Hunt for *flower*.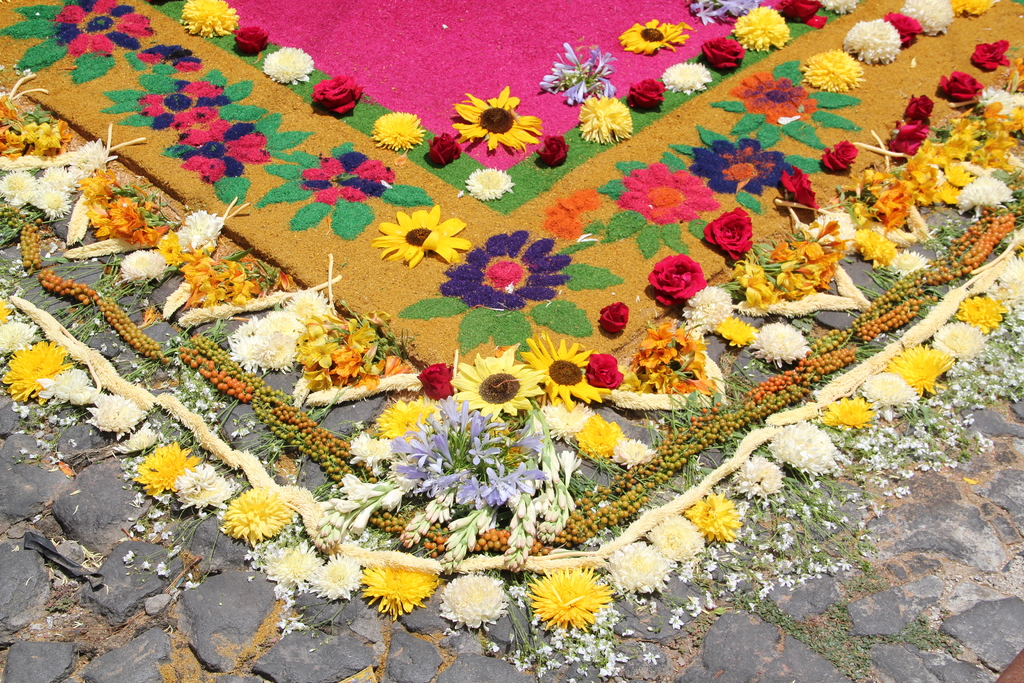
Hunted down at (685,495,744,545).
